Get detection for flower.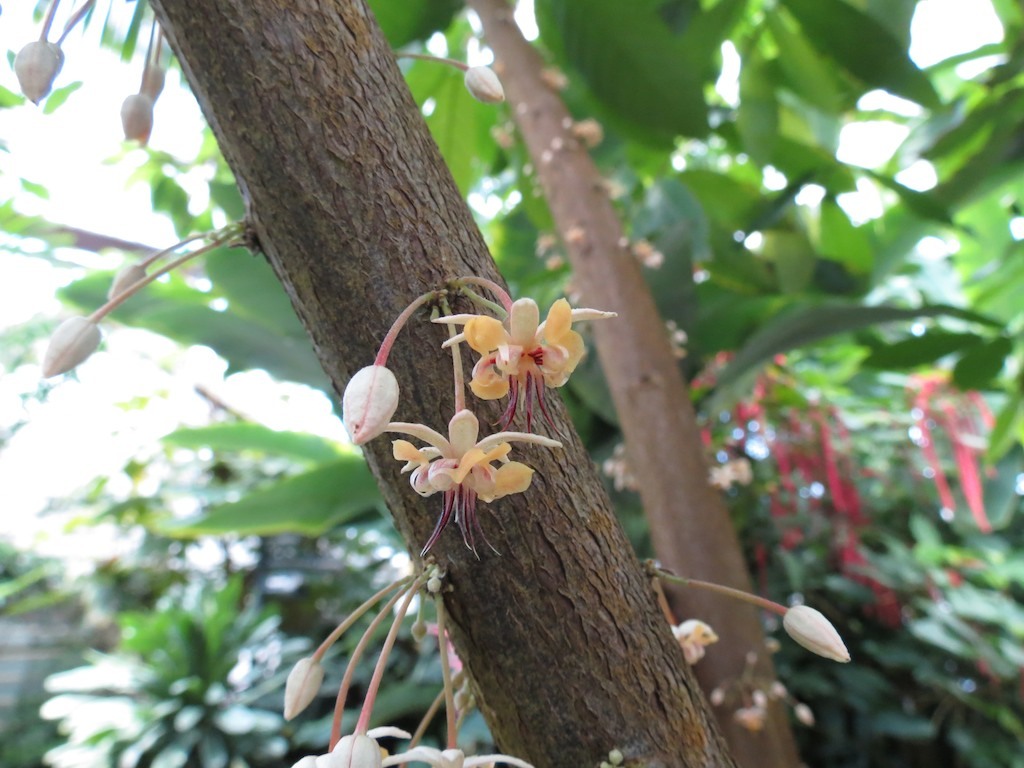
Detection: Rect(379, 411, 565, 508).
